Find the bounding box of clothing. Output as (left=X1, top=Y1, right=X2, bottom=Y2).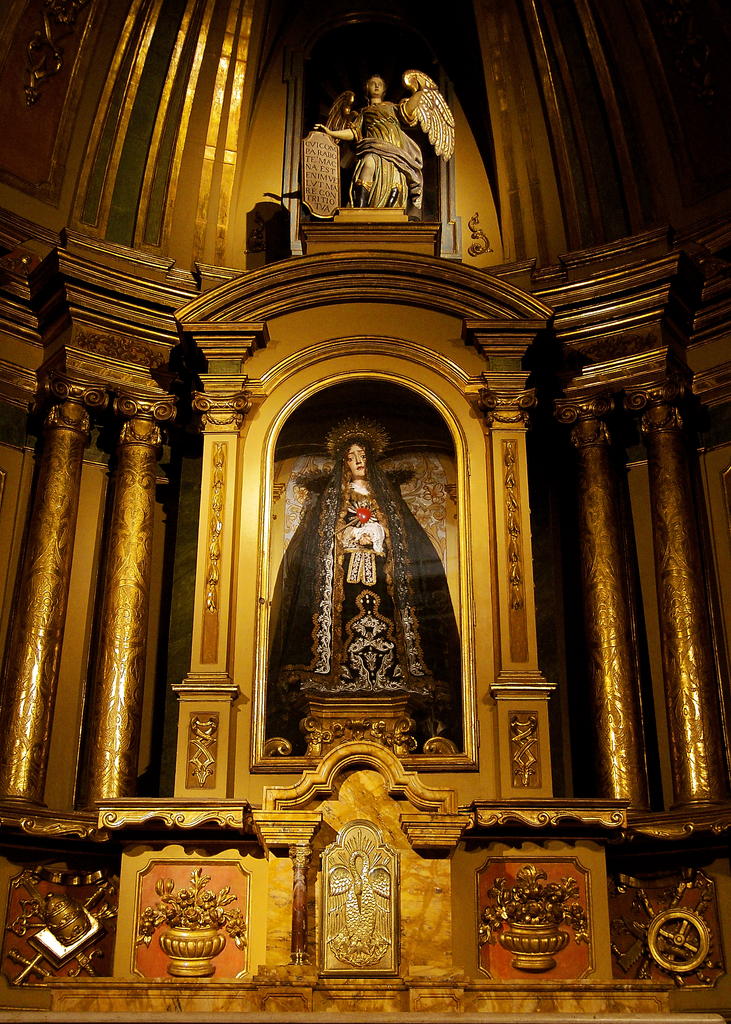
(left=276, top=490, right=438, bottom=710).
